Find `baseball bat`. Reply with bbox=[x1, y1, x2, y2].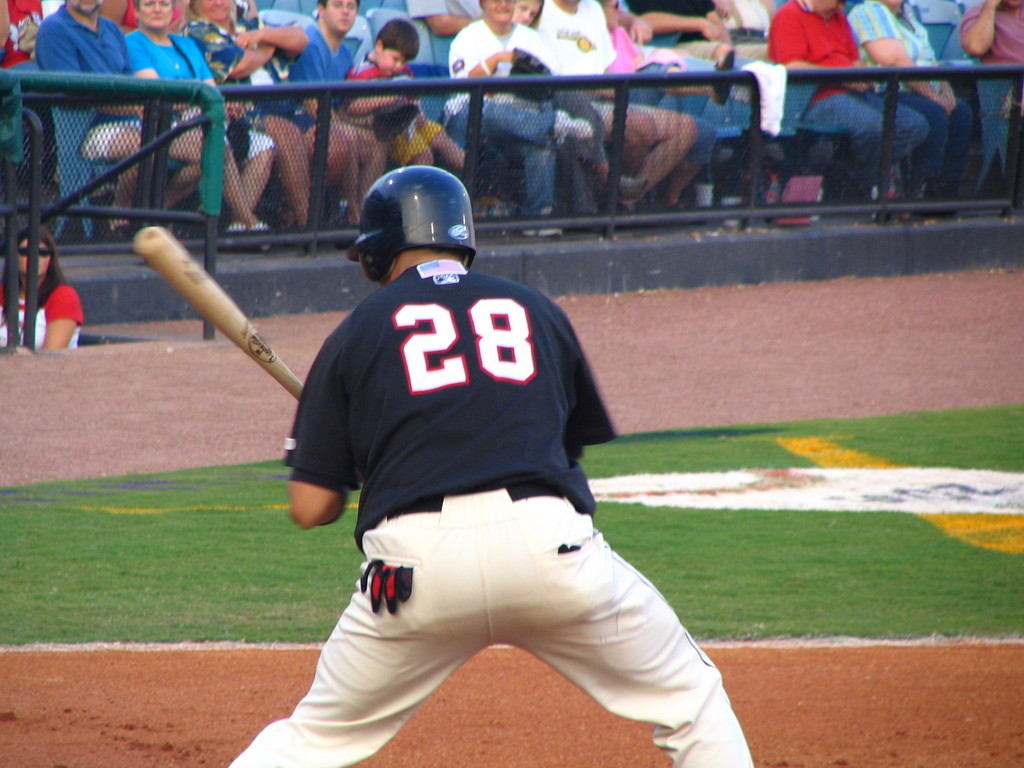
bbox=[129, 232, 309, 406].
